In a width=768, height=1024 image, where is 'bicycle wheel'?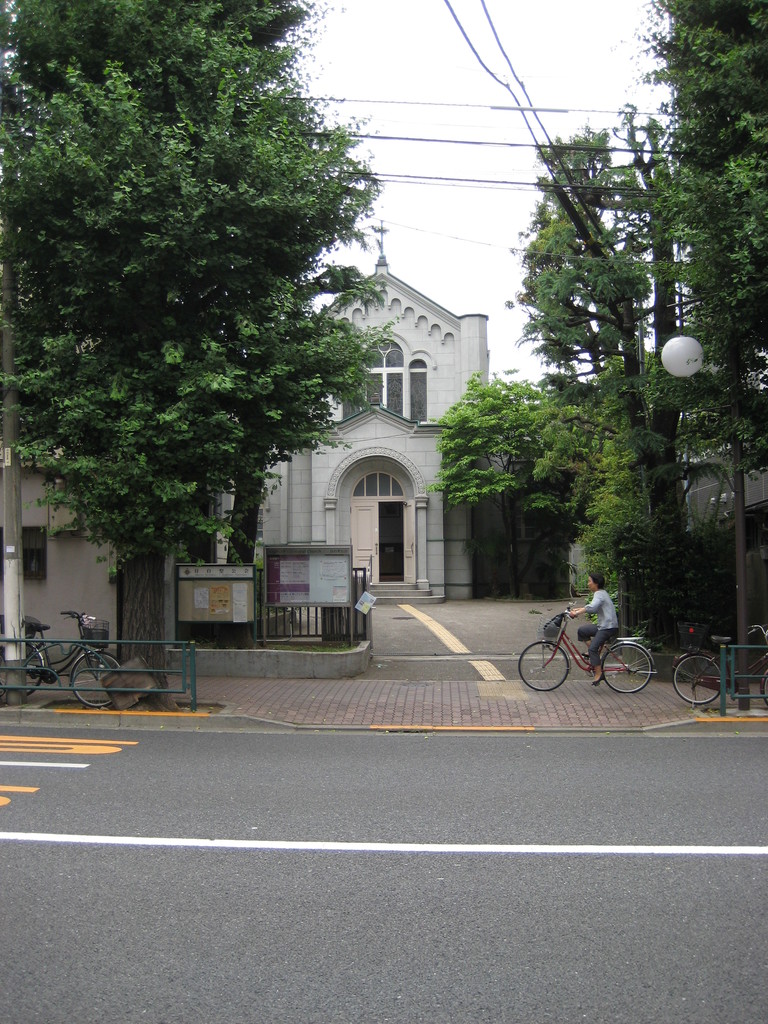
[762,666,767,708].
